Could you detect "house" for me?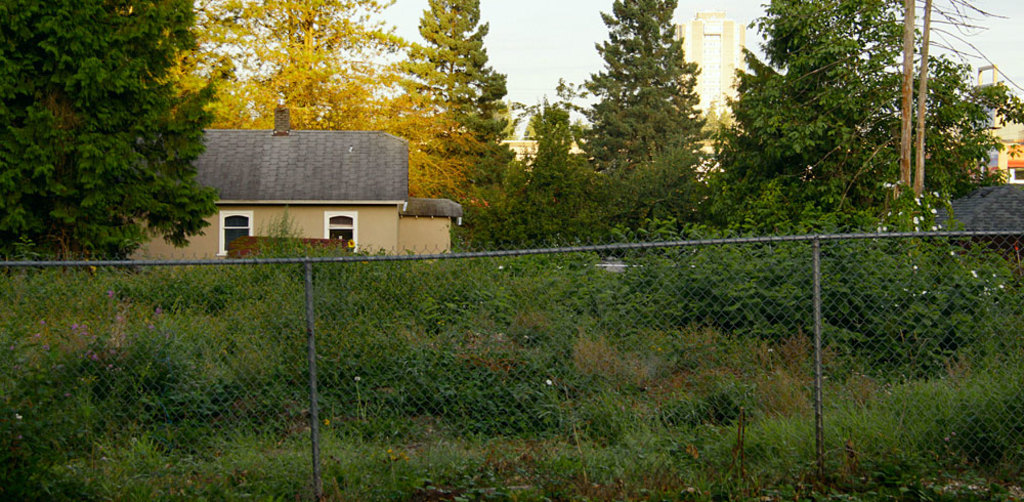
Detection result: bbox=(498, 129, 731, 167).
